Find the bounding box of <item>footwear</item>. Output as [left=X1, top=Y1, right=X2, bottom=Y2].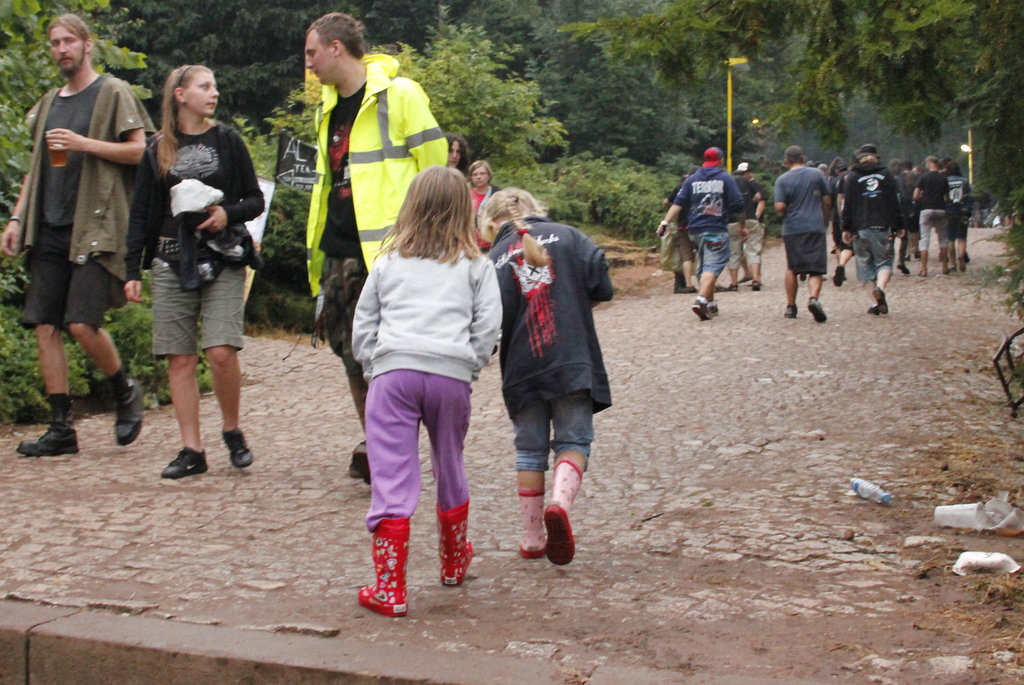
[left=99, top=369, right=147, bottom=451].
